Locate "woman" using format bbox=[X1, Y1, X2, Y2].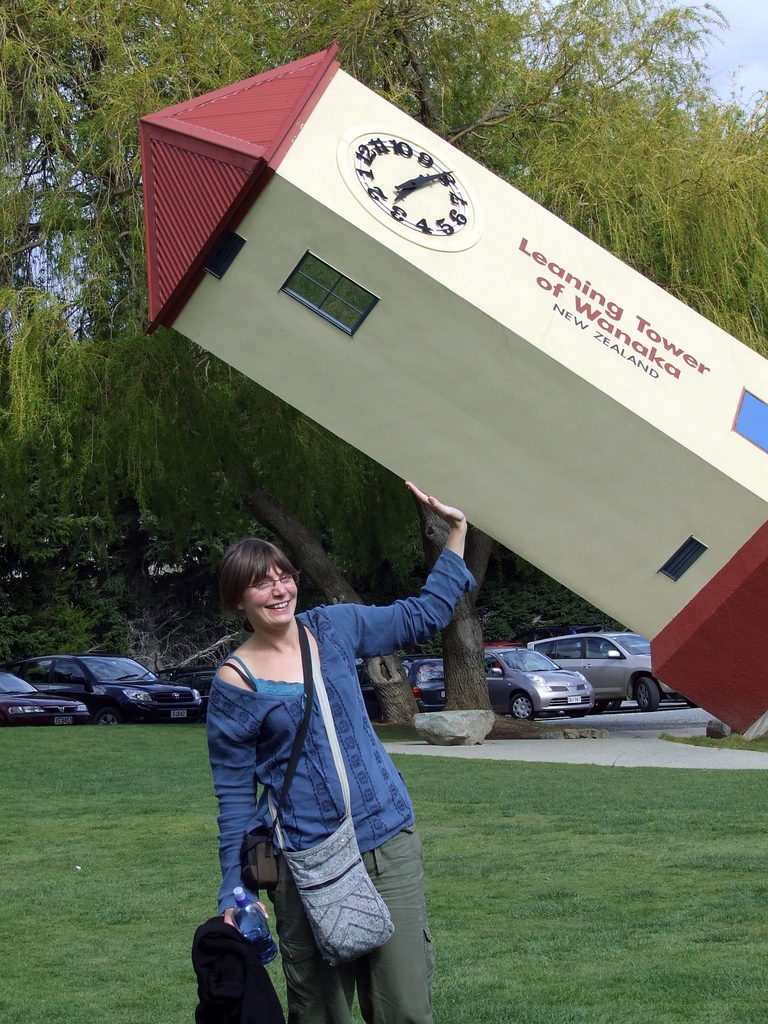
bbox=[200, 470, 507, 1023].
